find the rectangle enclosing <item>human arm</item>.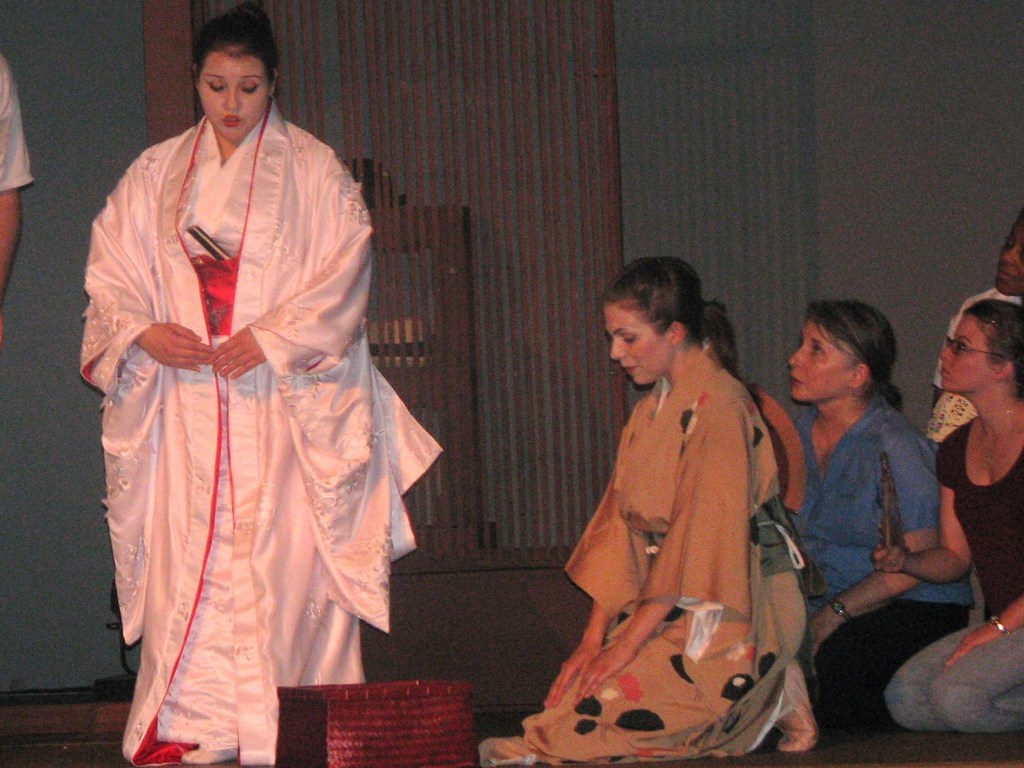
crop(538, 604, 619, 710).
